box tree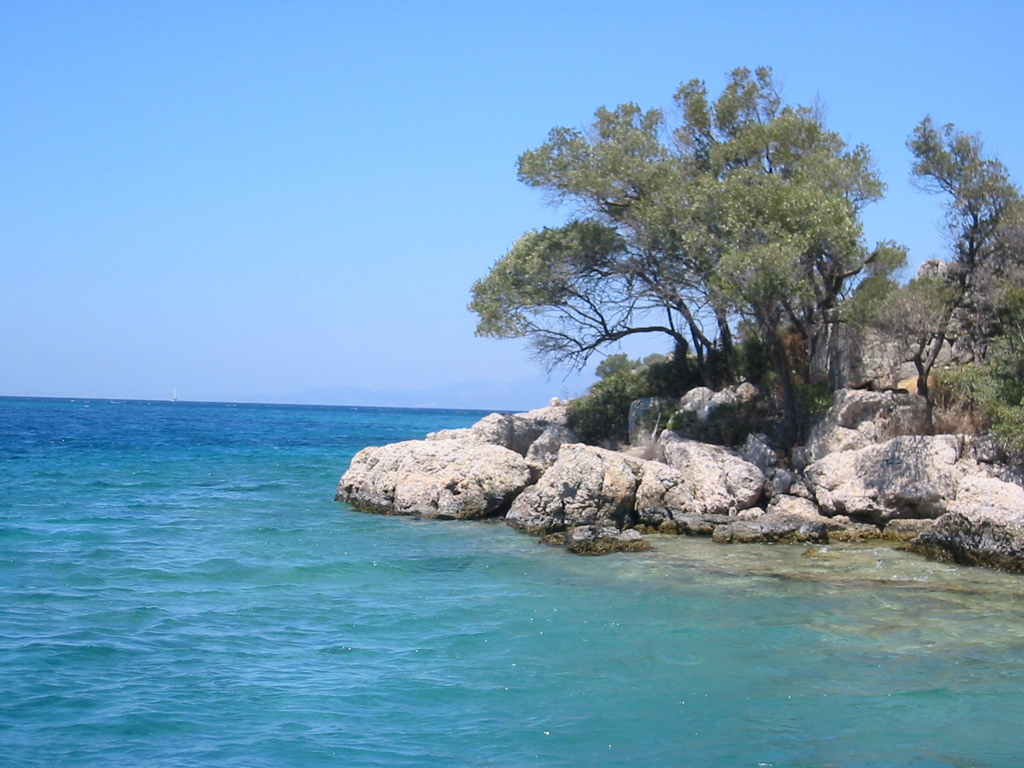
crop(446, 88, 886, 534)
